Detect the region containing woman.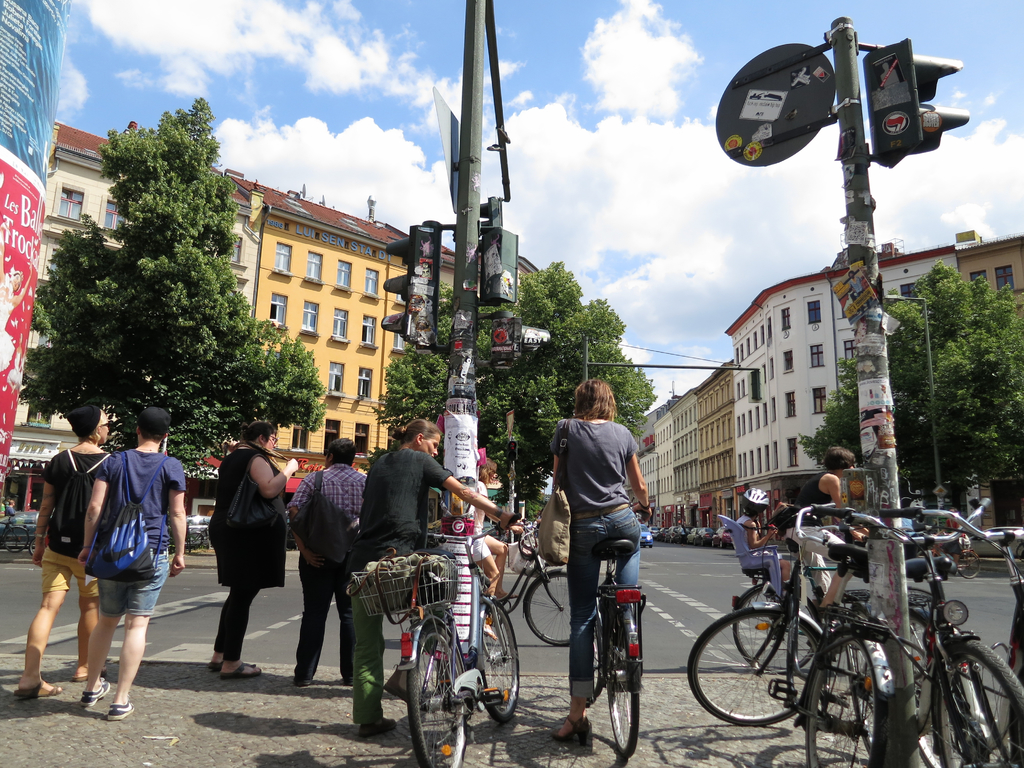
551/380/654/743.
